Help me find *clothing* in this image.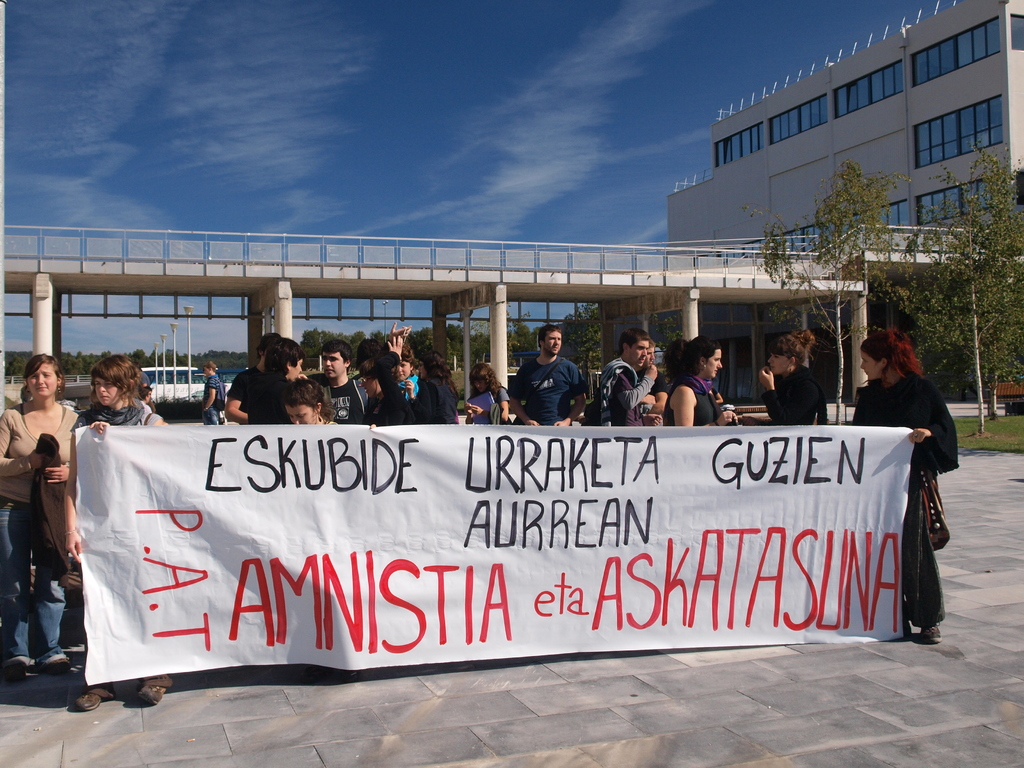
Found it: <box>228,364,271,419</box>.
